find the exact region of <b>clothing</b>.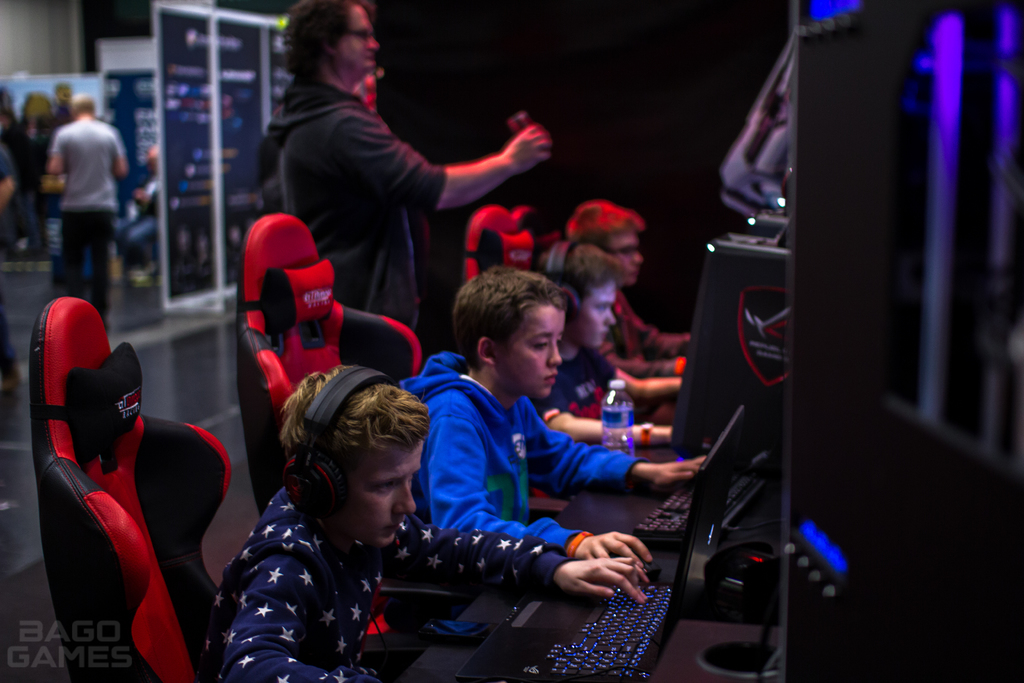
Exact region: [529, 348, 623, 415].
